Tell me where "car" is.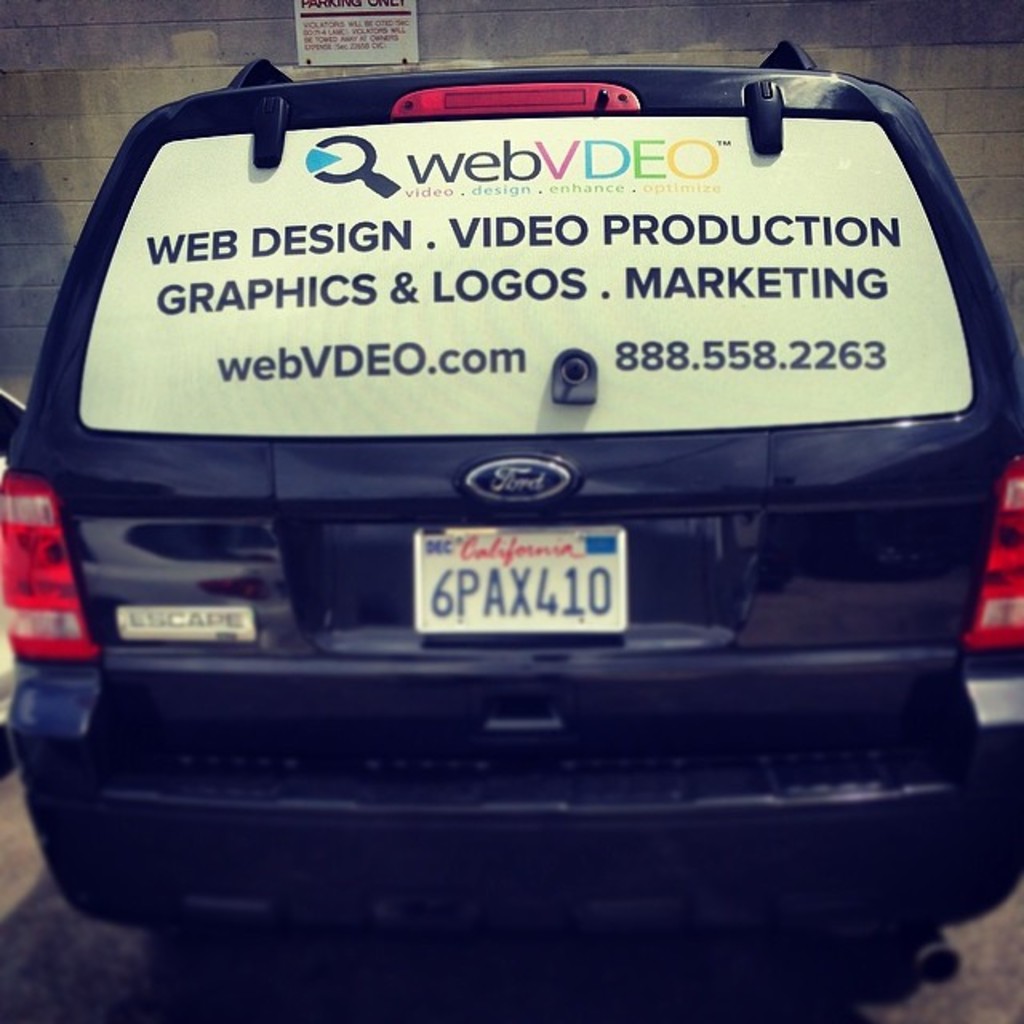
"car" is at 0 32 1022 936.
